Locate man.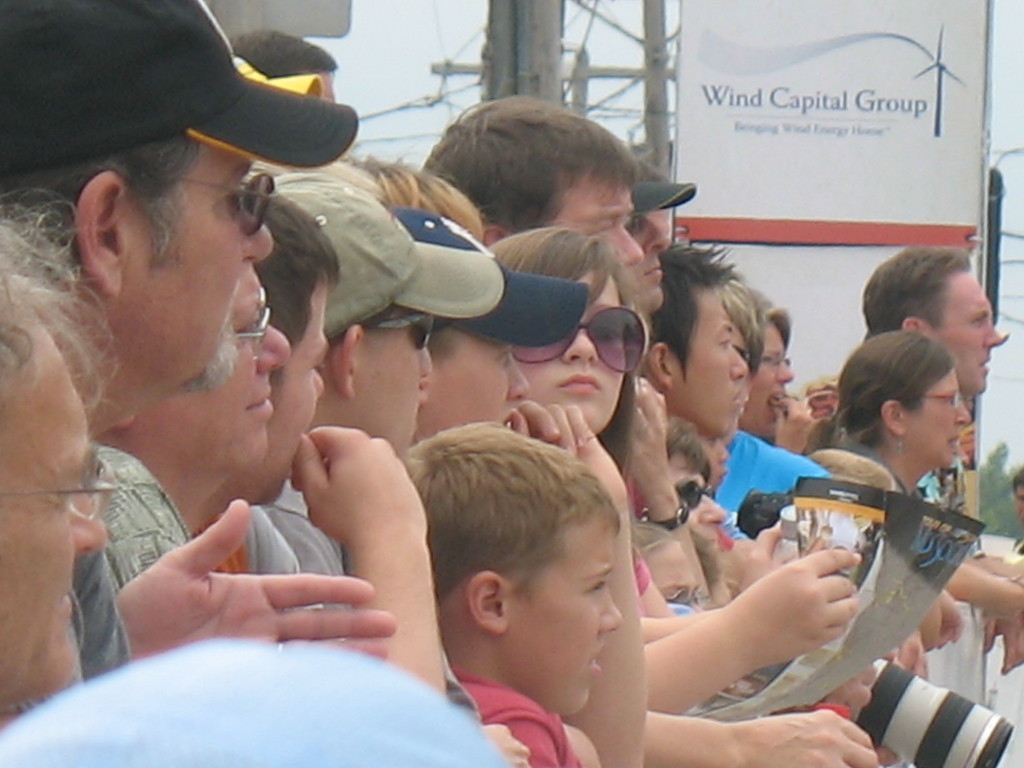
Bounding box: x1=253, y1=188, x2=437, y2=689.
